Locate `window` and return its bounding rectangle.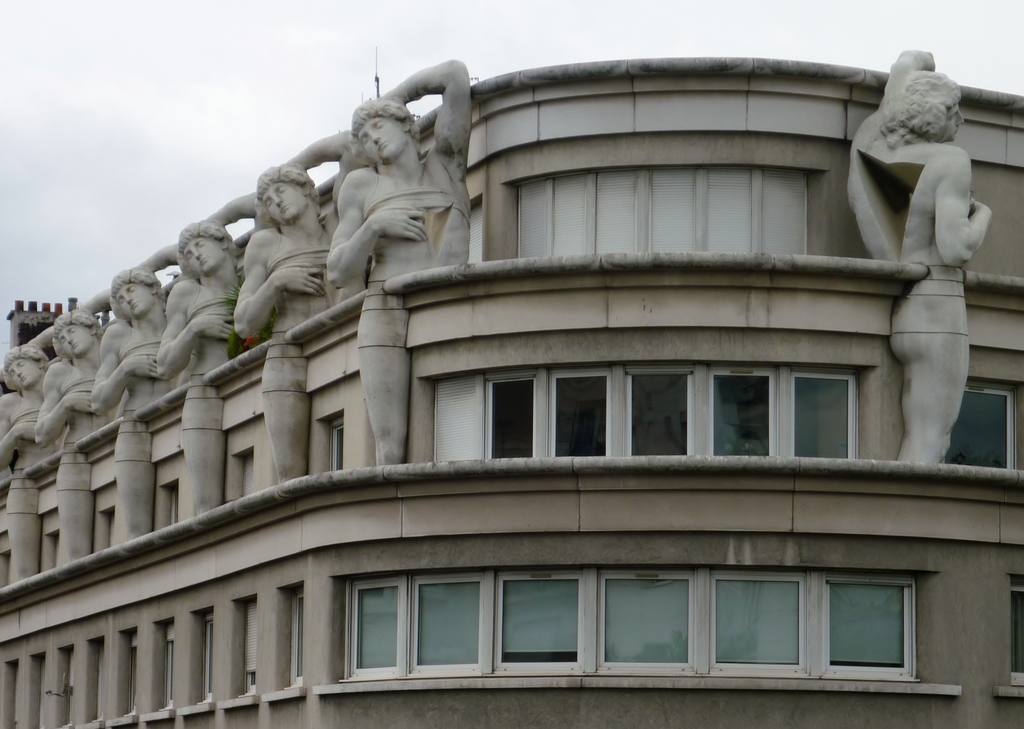
bbox(329, 424, 343, 472).
